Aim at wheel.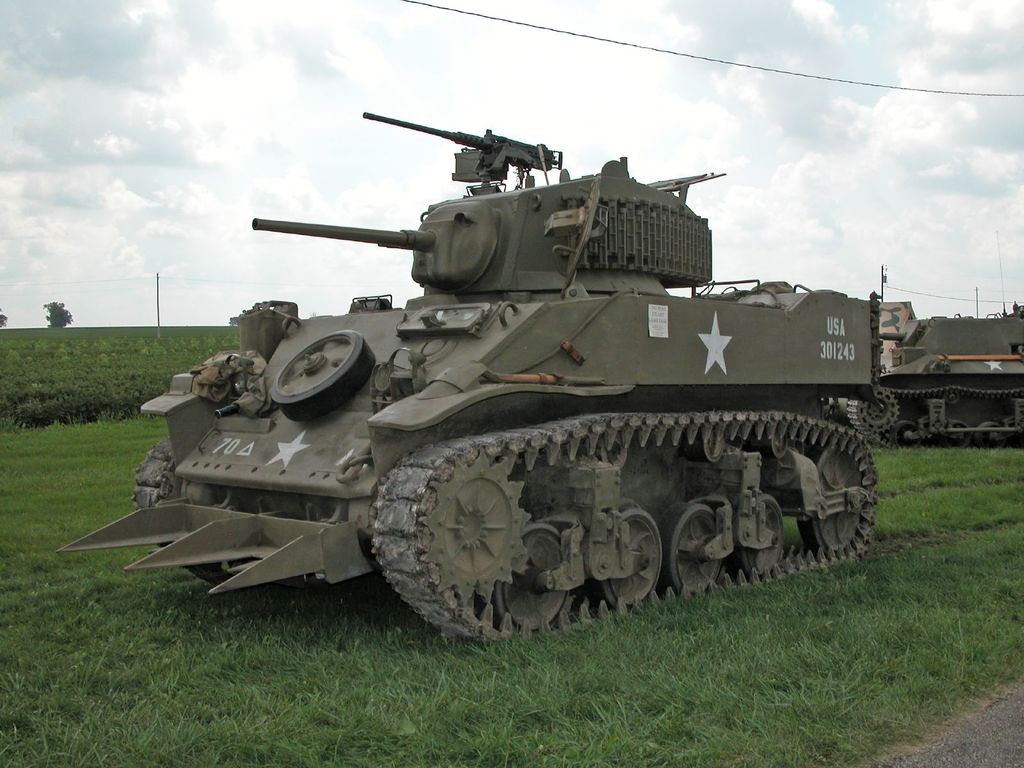
Aimed at (266, 328, 378, 422).
